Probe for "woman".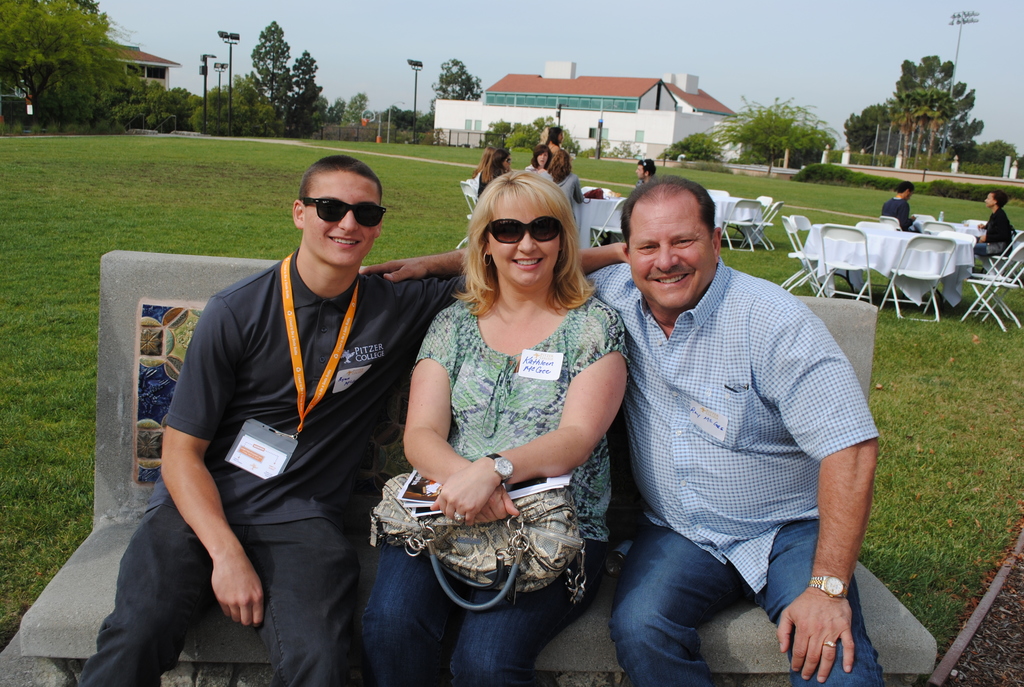
Probe result: [544,125,563,159].
